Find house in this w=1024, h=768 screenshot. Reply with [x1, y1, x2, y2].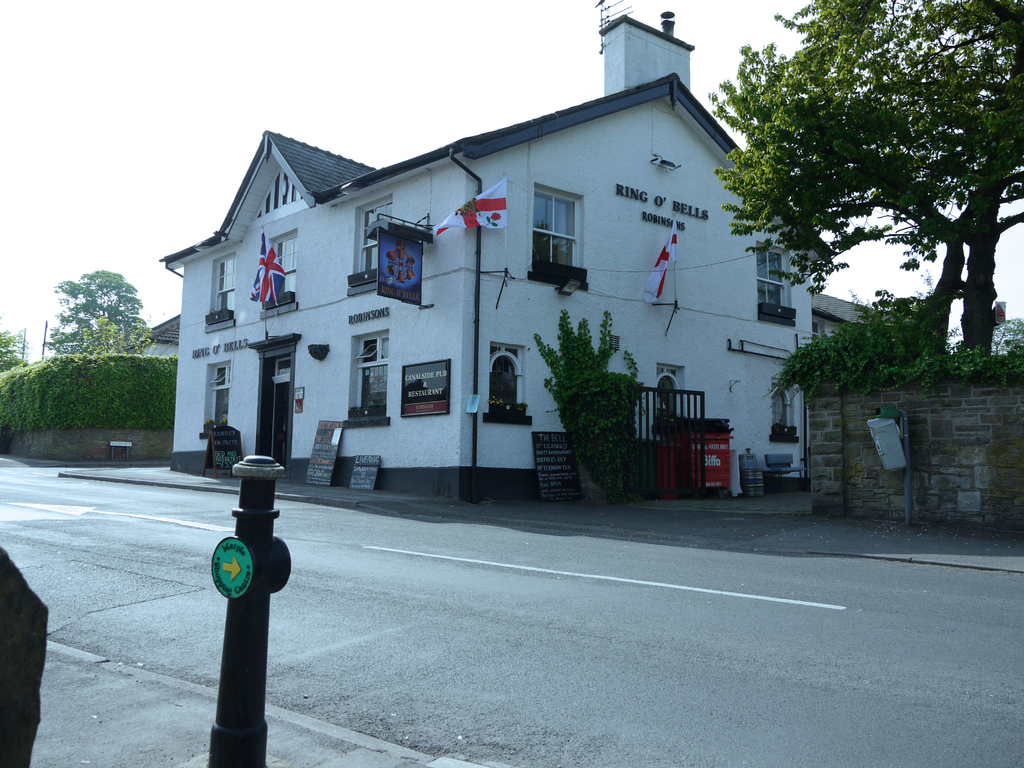
[154, 0, 837, 505].
